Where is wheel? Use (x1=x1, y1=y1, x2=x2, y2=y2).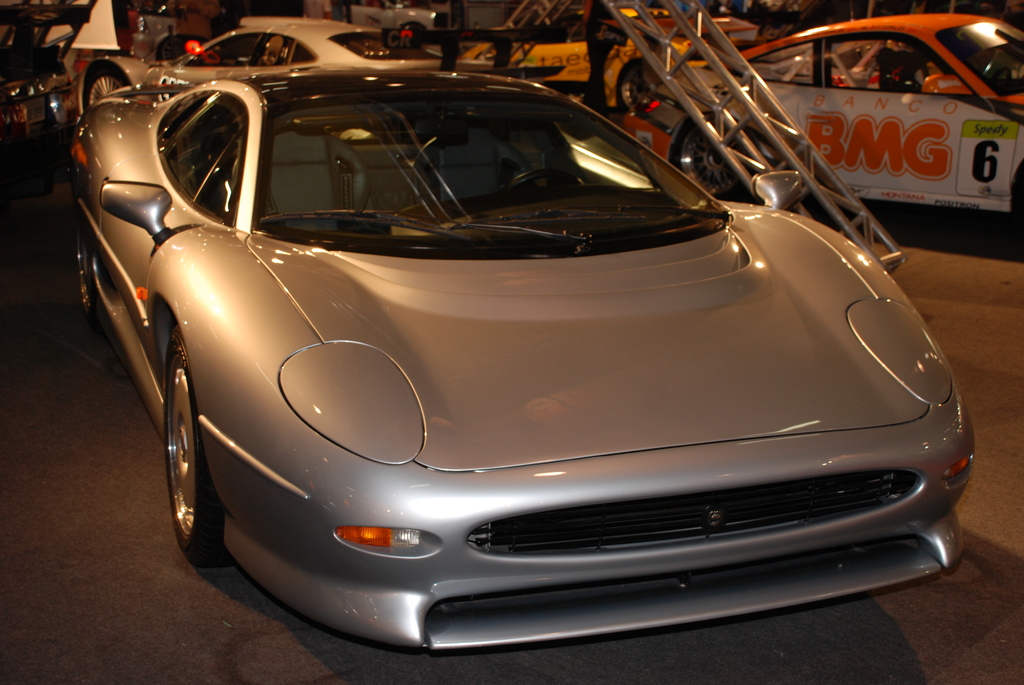
(x1=622, y1=64, x2=655, y2=113).
